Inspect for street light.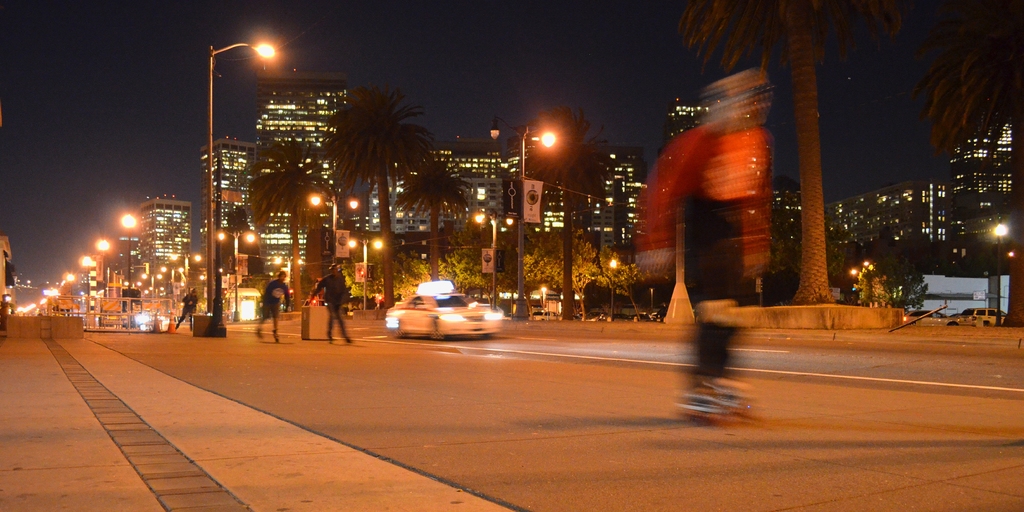
Inspection: BBox(311, 190, 338, 247).
